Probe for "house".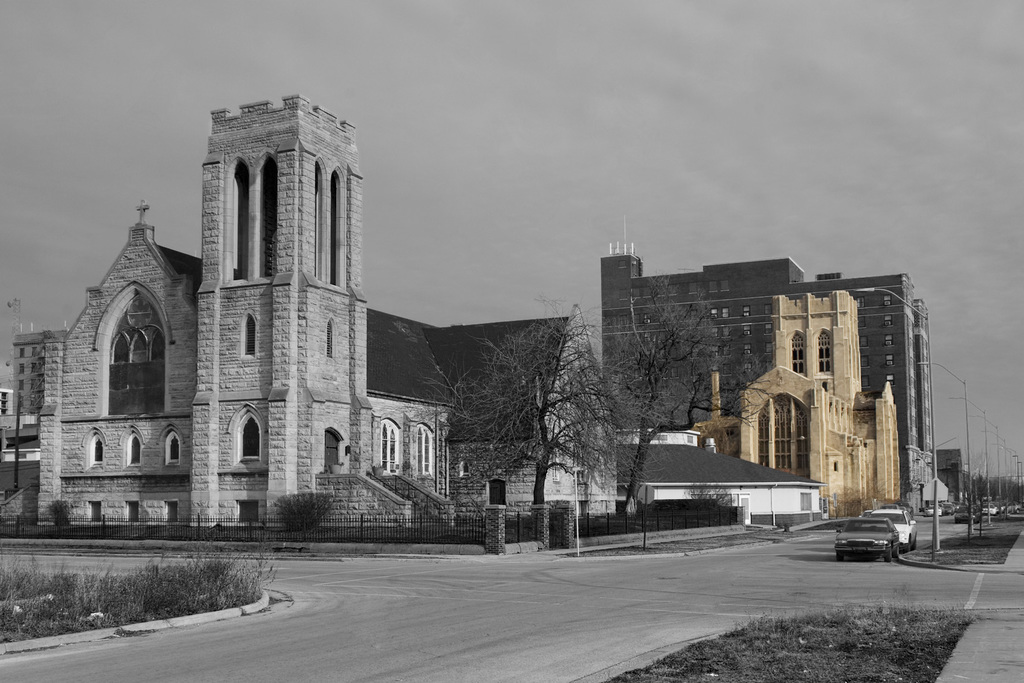
Probe result: <bbox>927, 443, 977, 509</bbox>.
